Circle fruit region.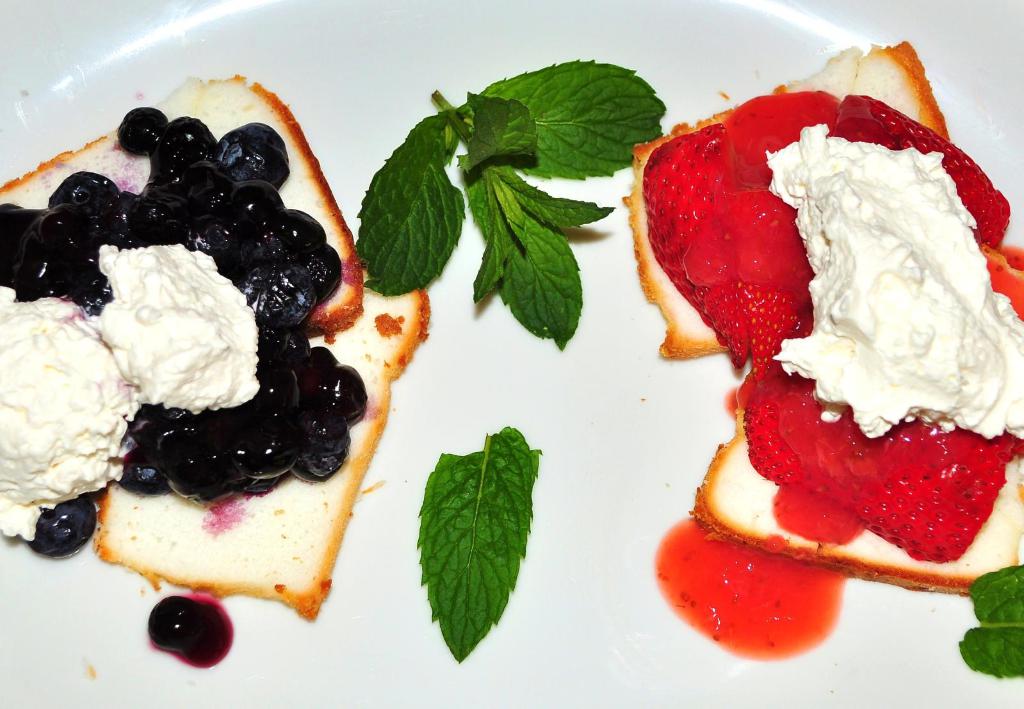
Region: (x1=827, y1=97, x2=1012, y2=251).
